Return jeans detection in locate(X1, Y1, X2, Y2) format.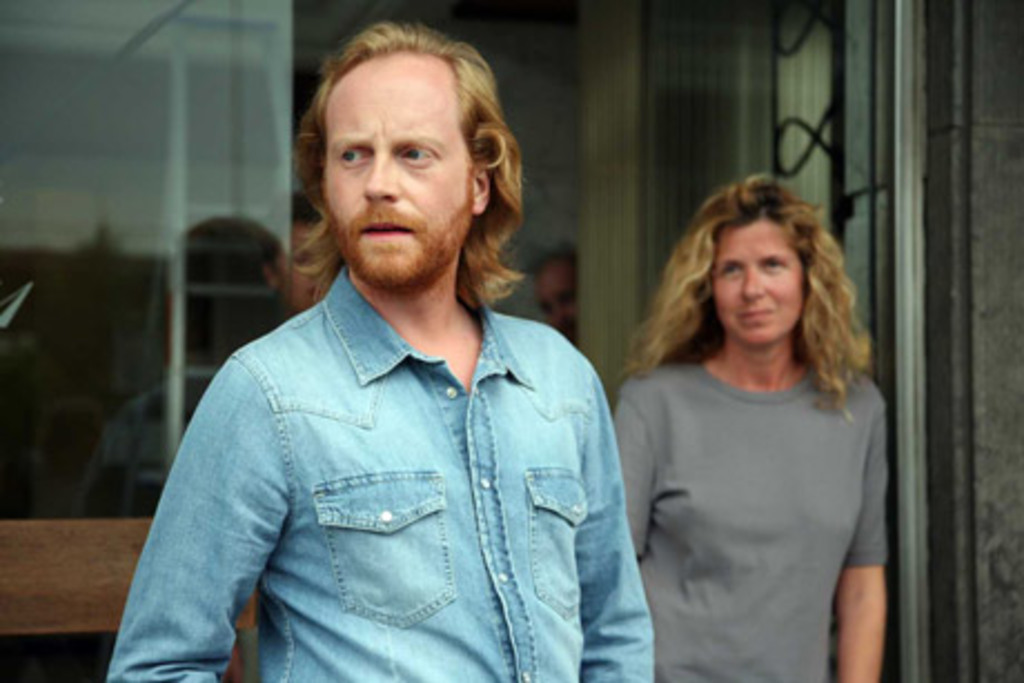
locate(116, 269, 659, 681).
